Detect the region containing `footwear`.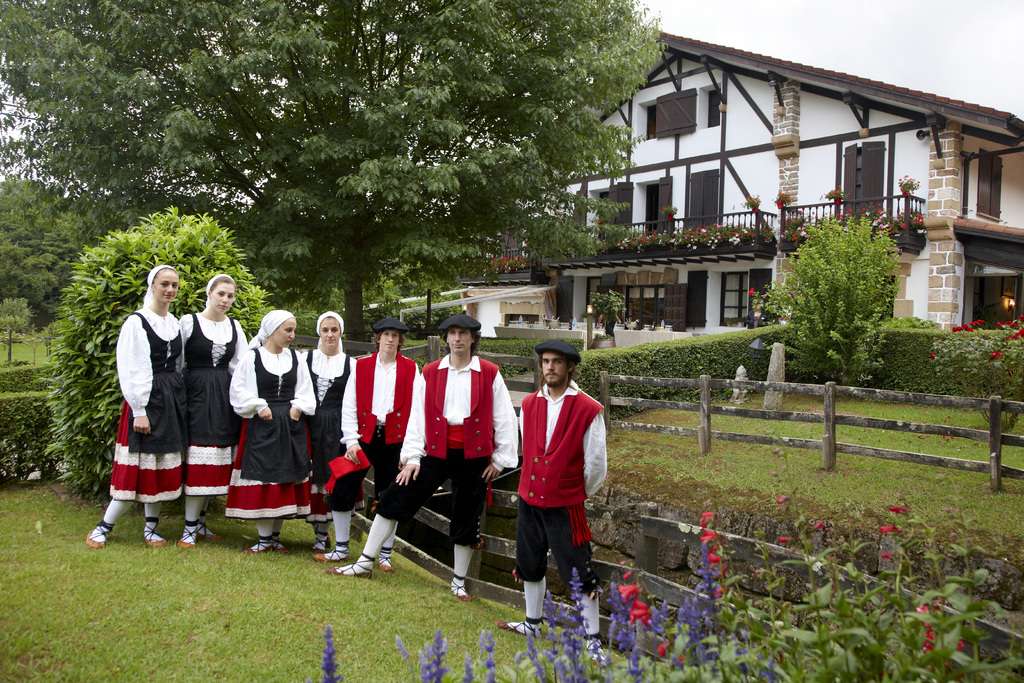
x1=142 y1=514 x2=170 y2=547.
